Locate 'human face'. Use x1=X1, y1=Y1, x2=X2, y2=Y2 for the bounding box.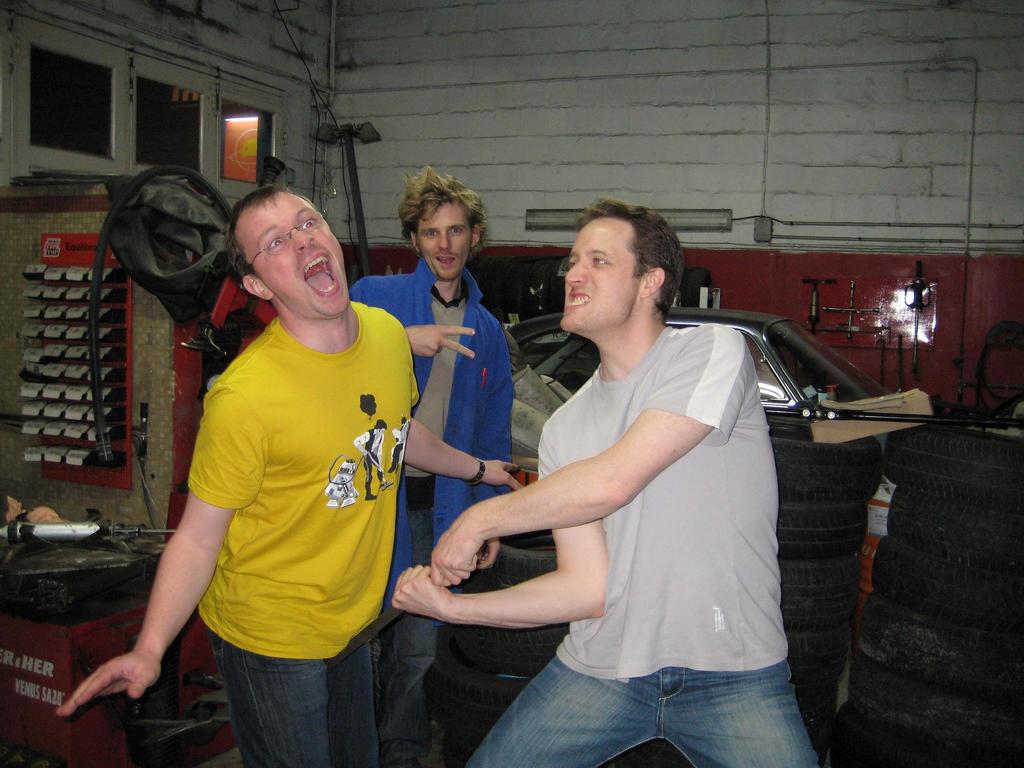
x1=564, y1=214, x2=644, y2=331.
